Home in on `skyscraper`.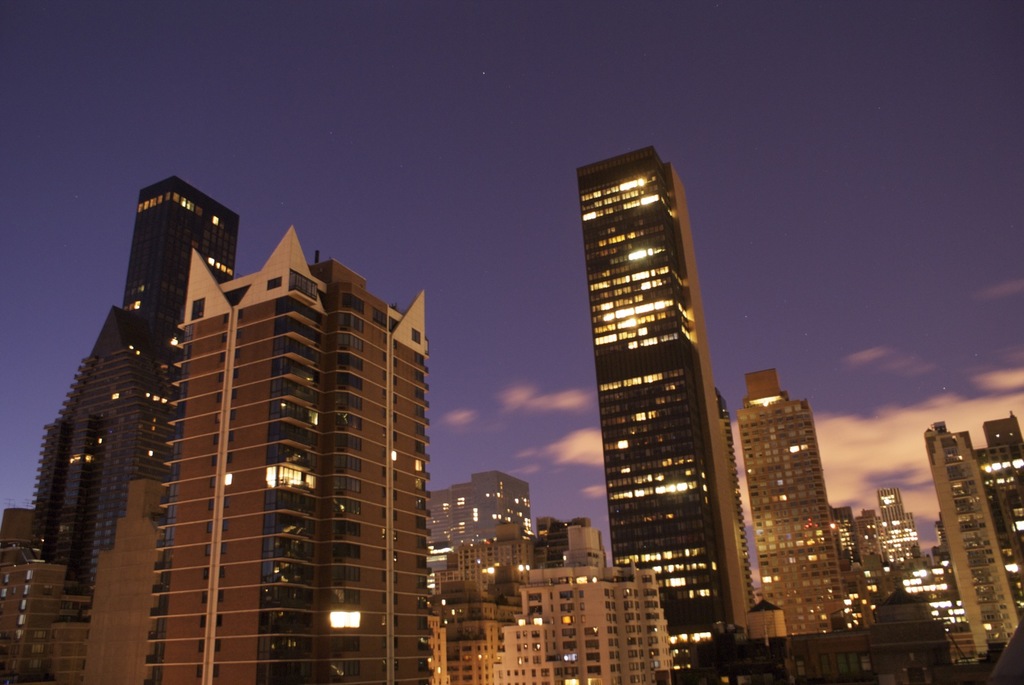
Homed in at {"x1": 426, "y1": 473, "x2": 532, "y2": 542}.
